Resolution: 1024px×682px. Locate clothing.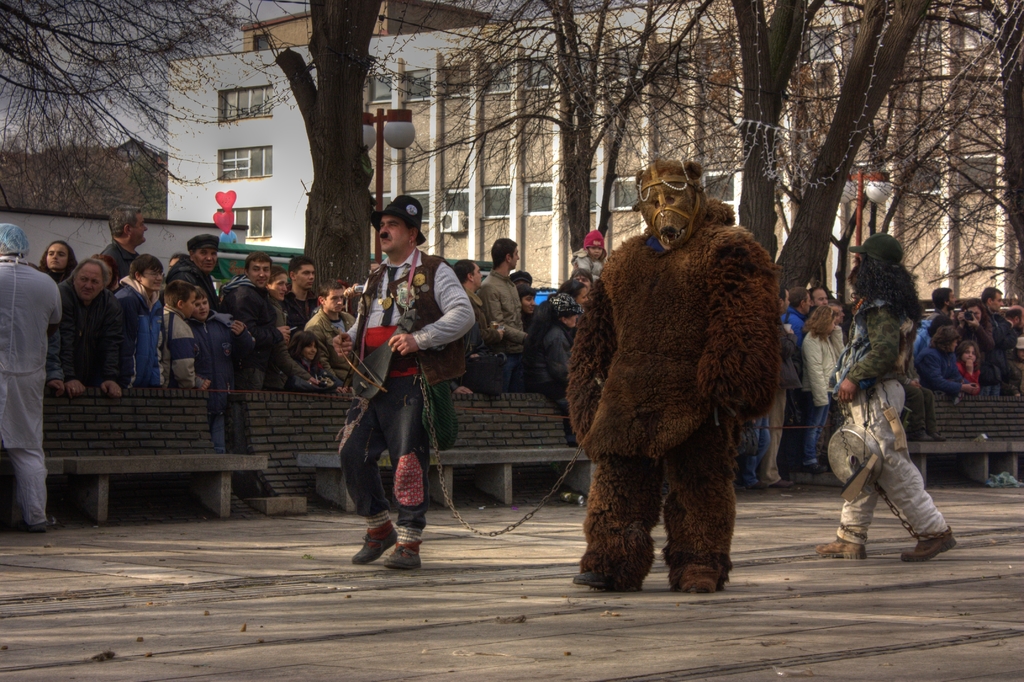
45/279/122/396.
